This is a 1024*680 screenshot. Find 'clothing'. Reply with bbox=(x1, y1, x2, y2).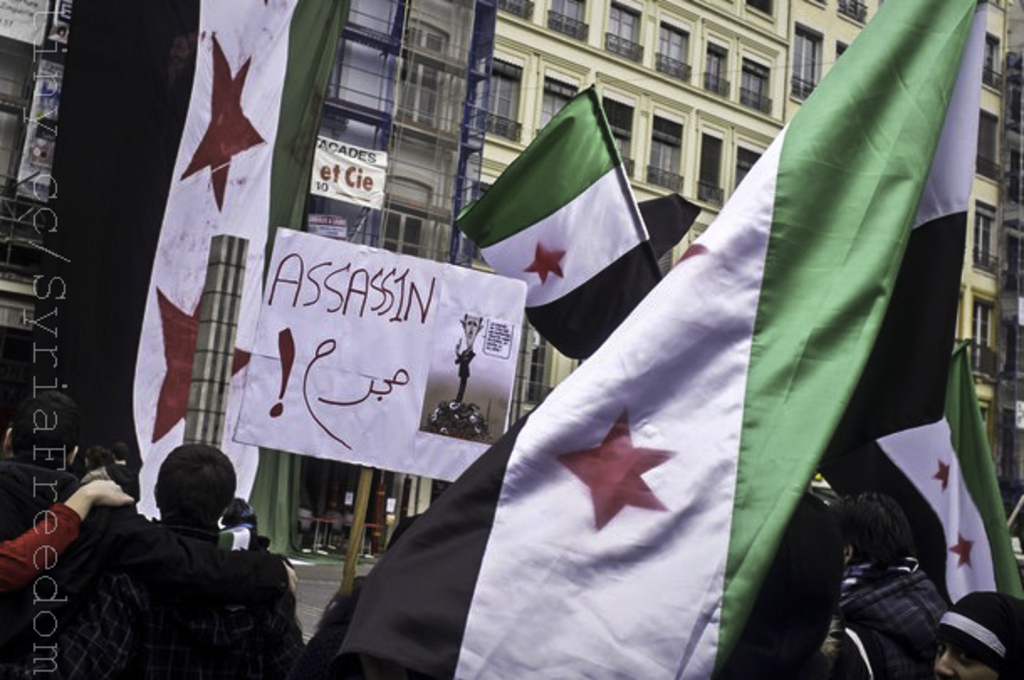
bbox=(0, 504, 81, 581).
